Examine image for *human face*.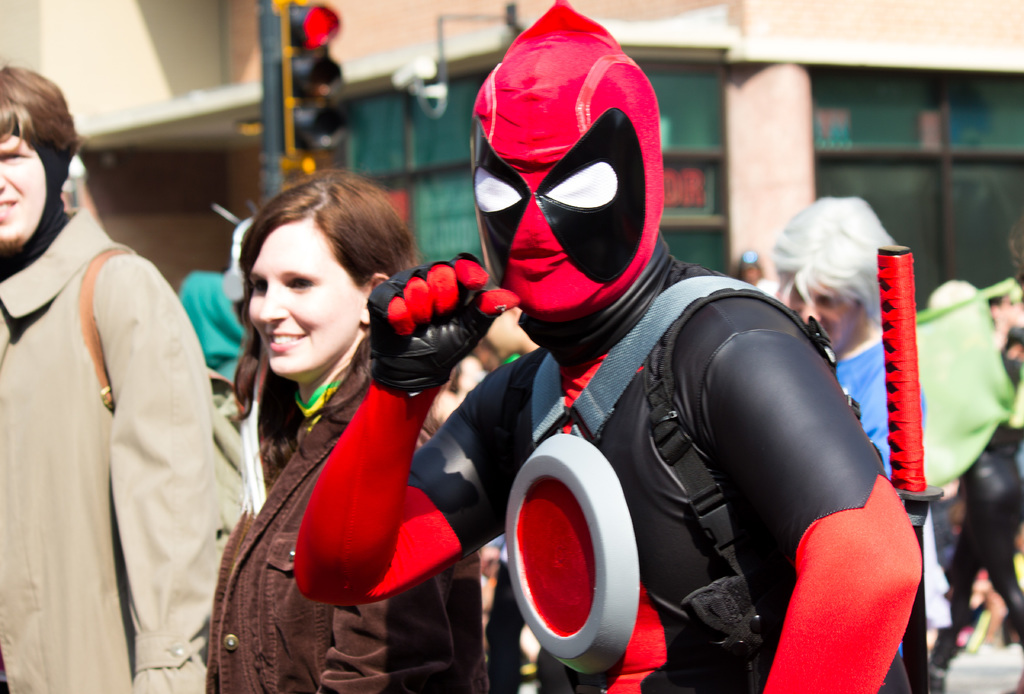
Examination result: <box>791,279,859,351</box>.
